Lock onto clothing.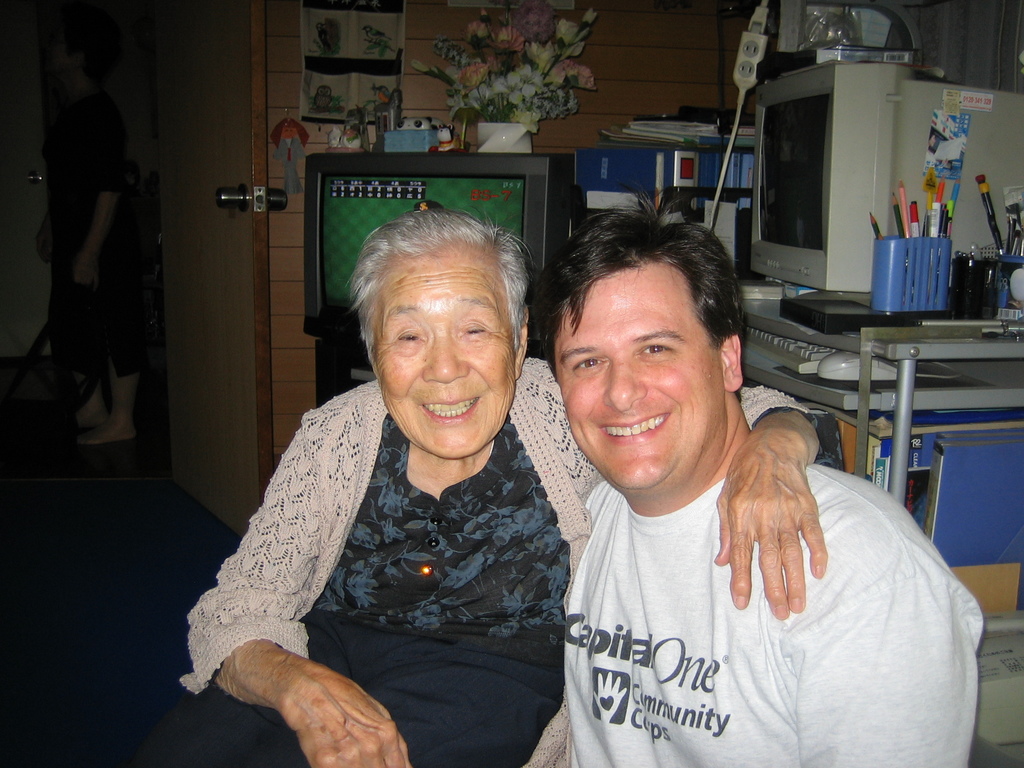
Locked: locate(178, 356, 803, 767).
